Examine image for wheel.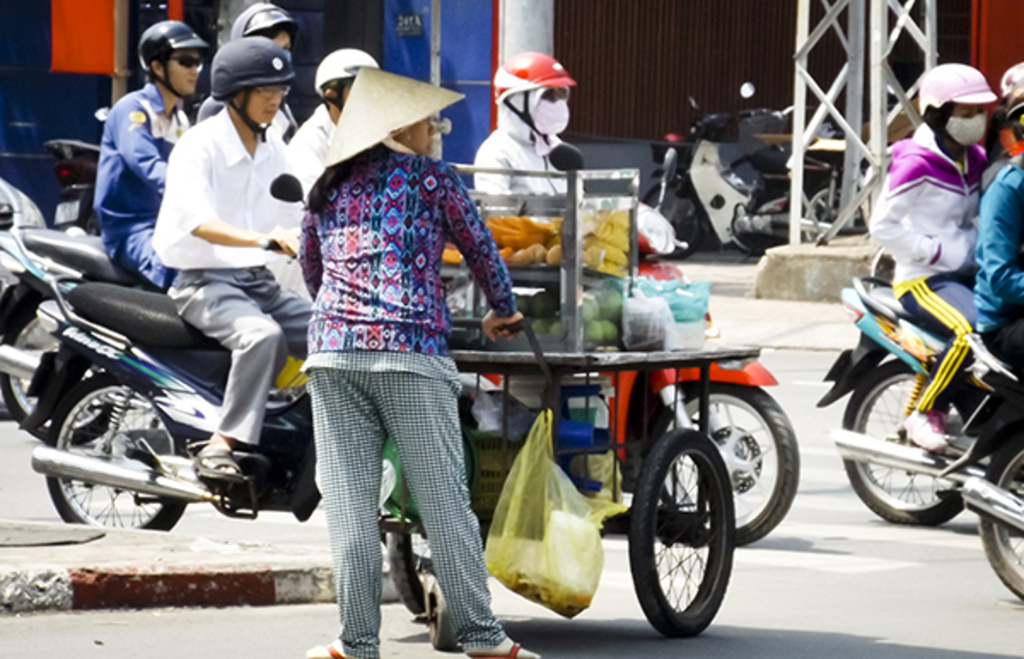
Examination result: box=[645, 183, 698, 261].
